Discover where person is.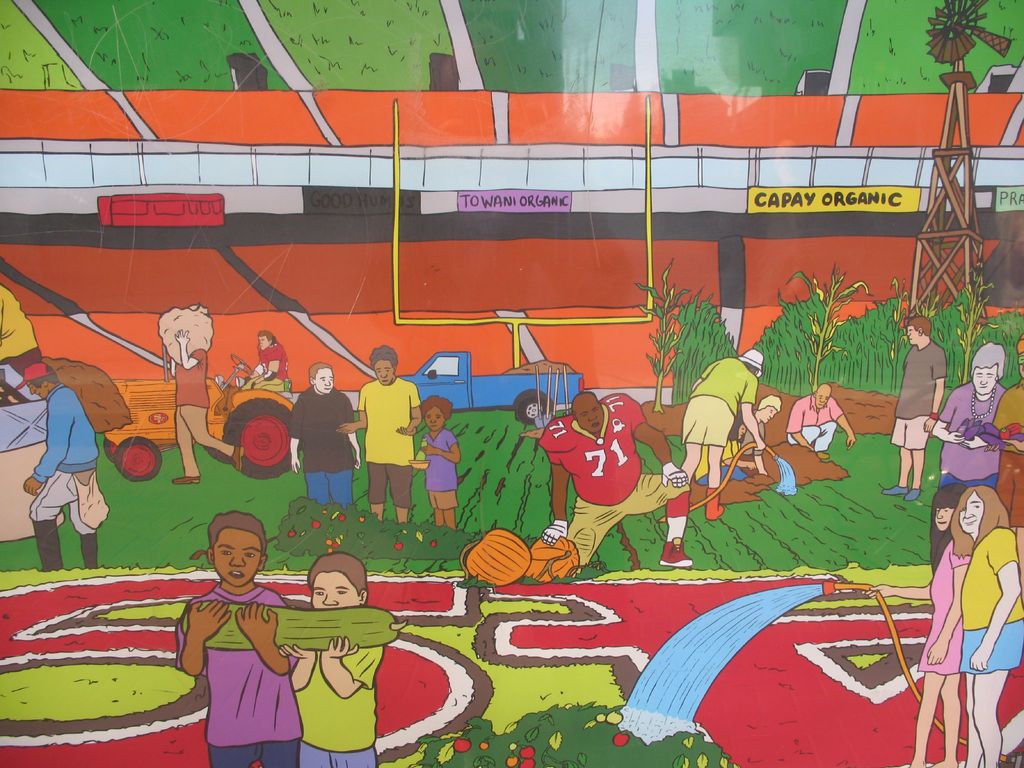
Discovered at [278,552,388,767].
